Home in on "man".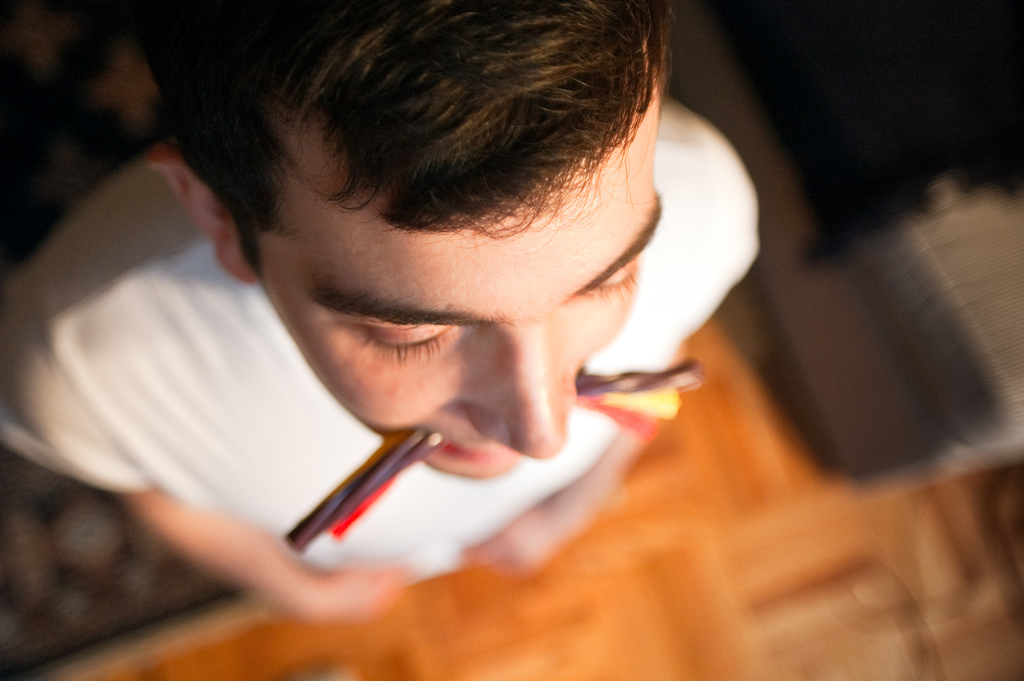
Homed in at select_region(49, 0, 881, 618).
